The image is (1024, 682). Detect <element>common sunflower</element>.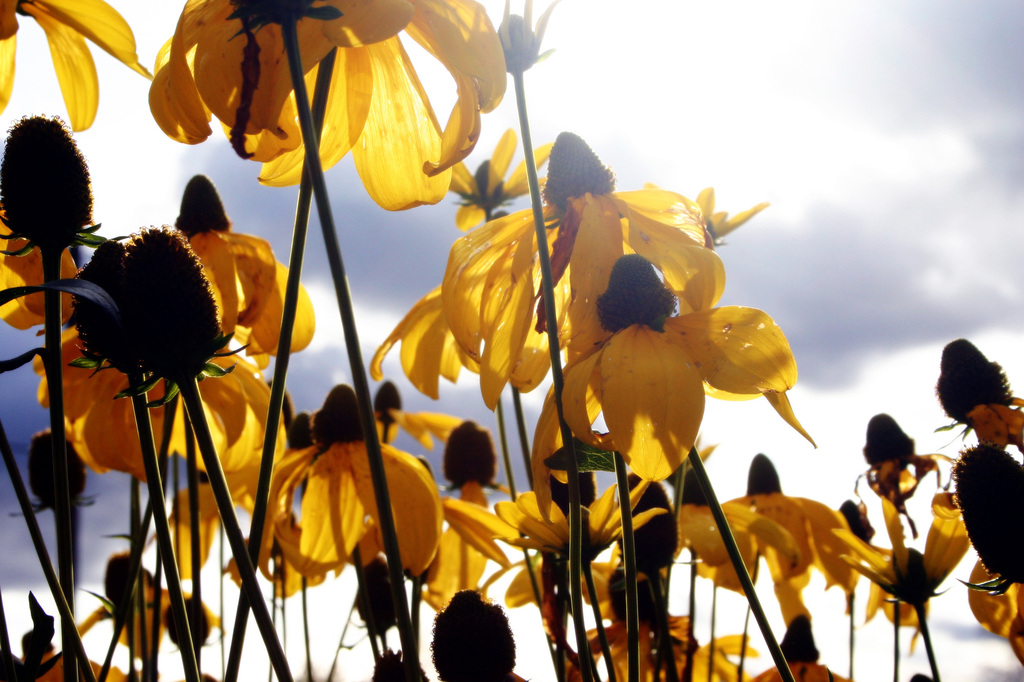
Detection: (433, 421, 511, 626).
